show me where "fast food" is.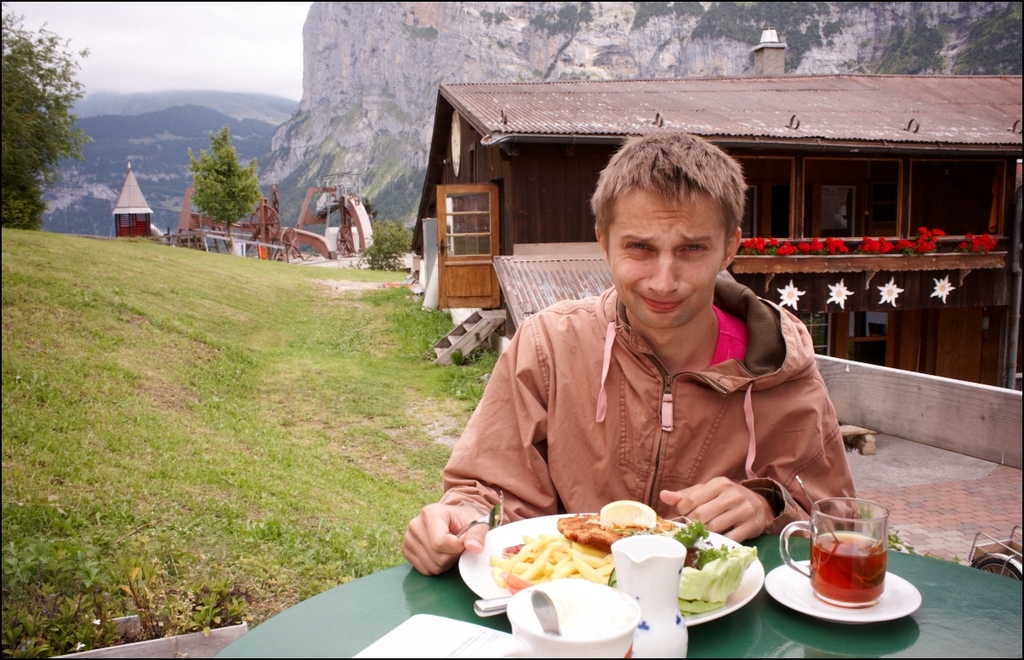
"fast food" is at box(486, 498, 761, 611).
